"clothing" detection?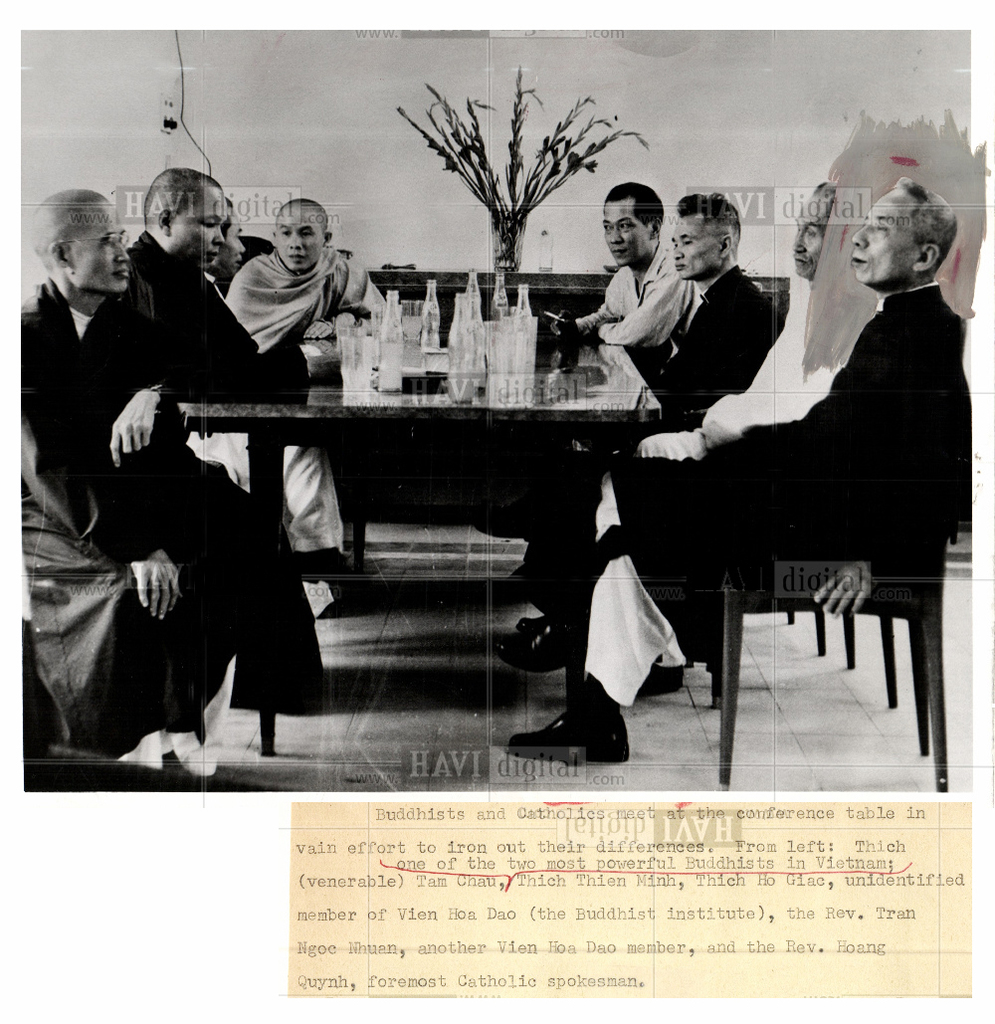
[691, 182, 882, 446]
